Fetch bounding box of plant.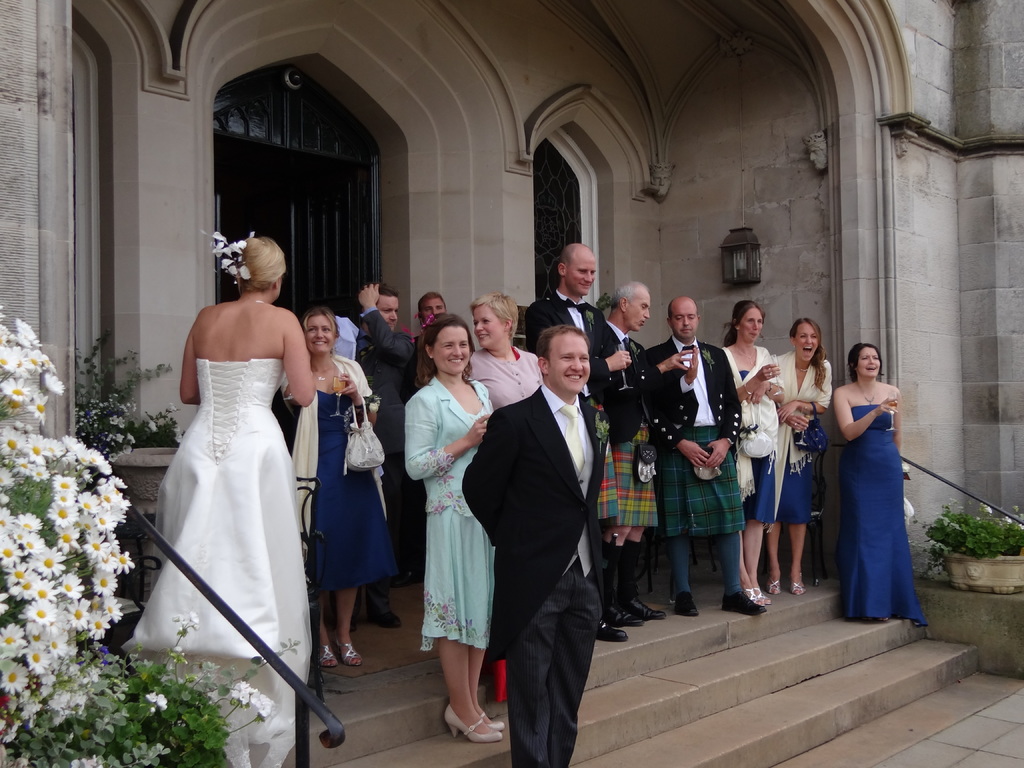
Bbox: x1=0, y1=303, x2=300, y2=767.
